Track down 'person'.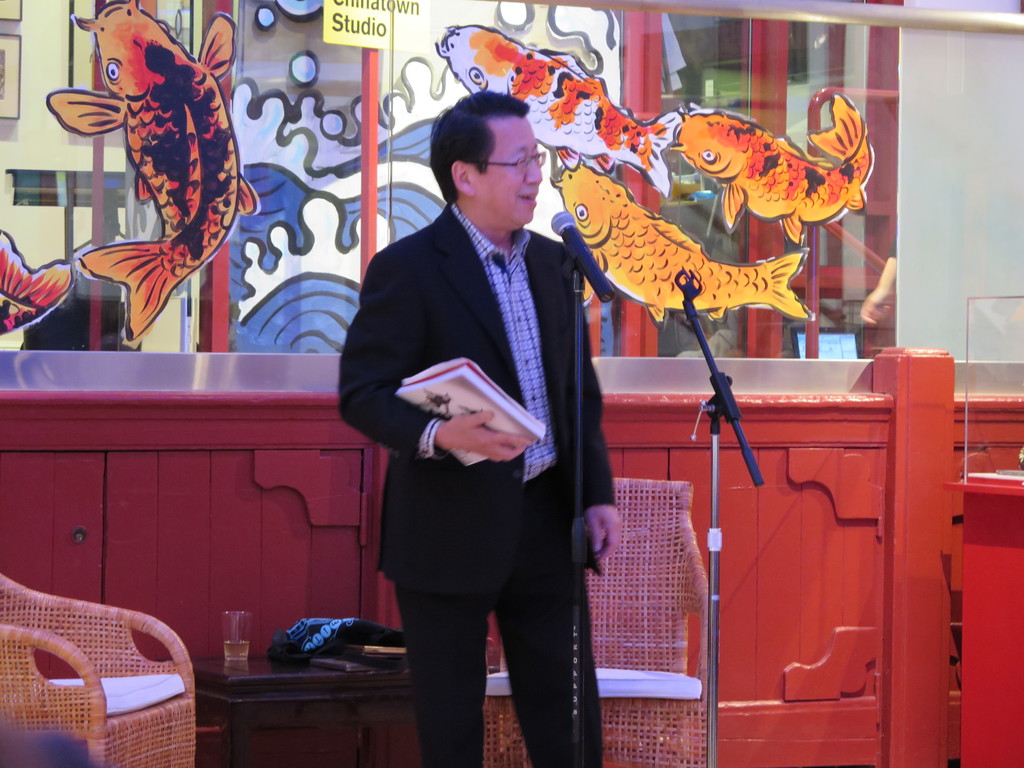
Tracked to BBox(340, 90, 623, 767).
